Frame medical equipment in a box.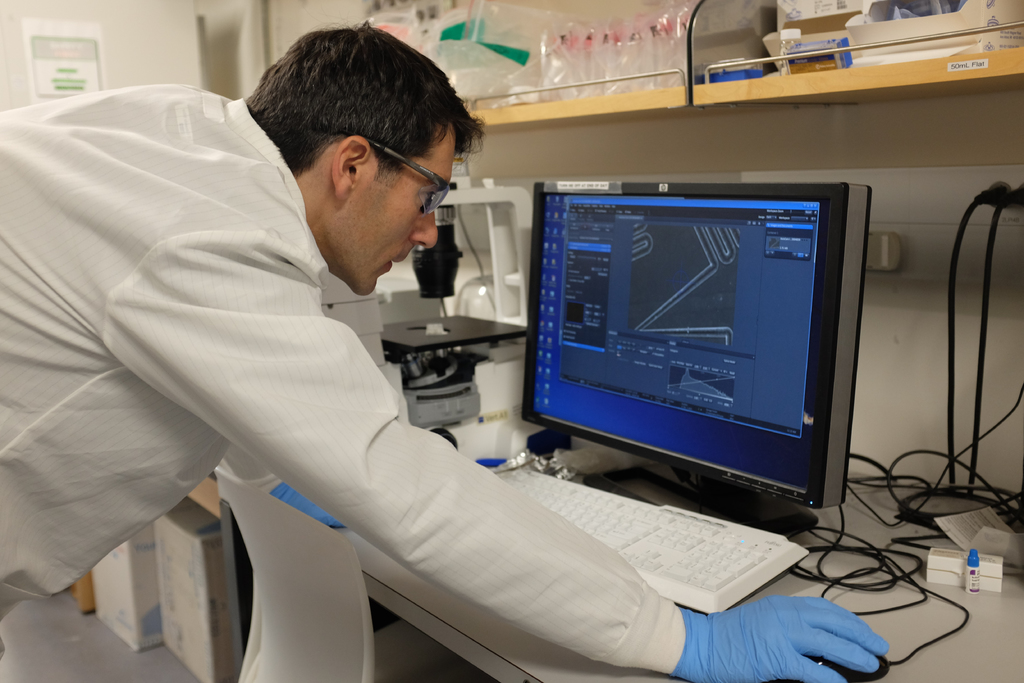
crop(969, 553, 980, 592).
